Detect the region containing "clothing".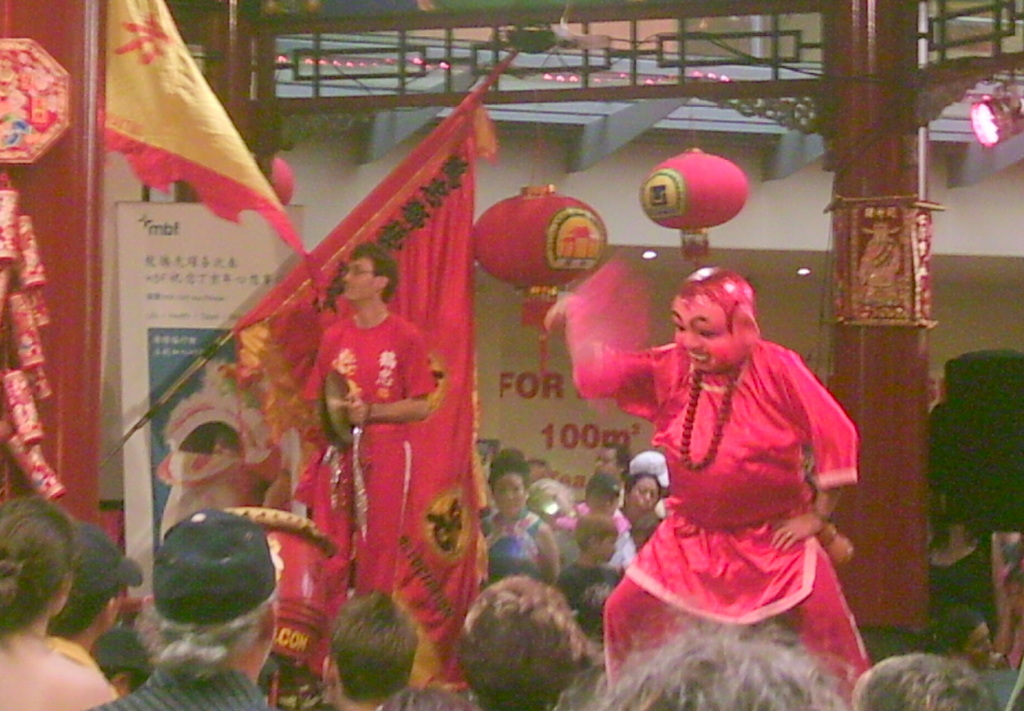
(81, 663, 267, 710).
